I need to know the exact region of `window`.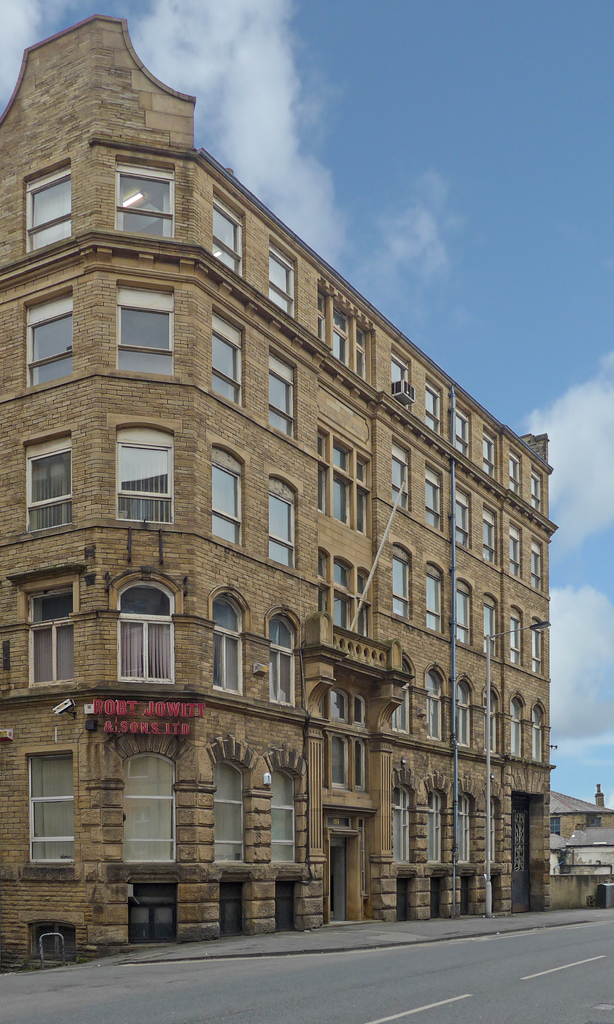
Region: BBox(480, 502, 496, 562).
